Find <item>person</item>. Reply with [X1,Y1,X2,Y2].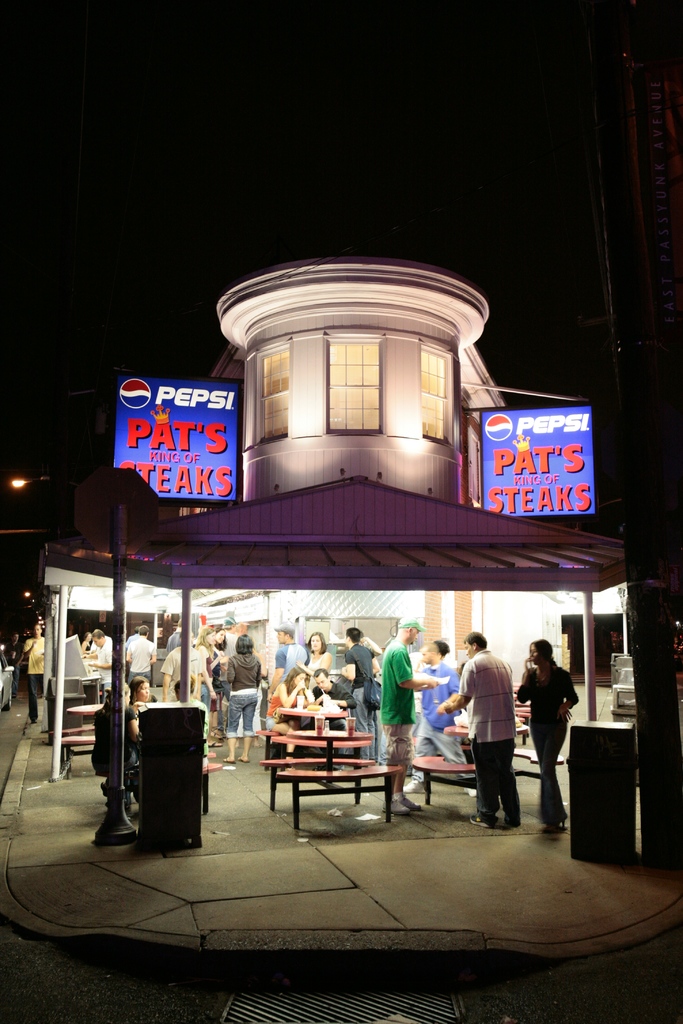
[224,619,258,662].
